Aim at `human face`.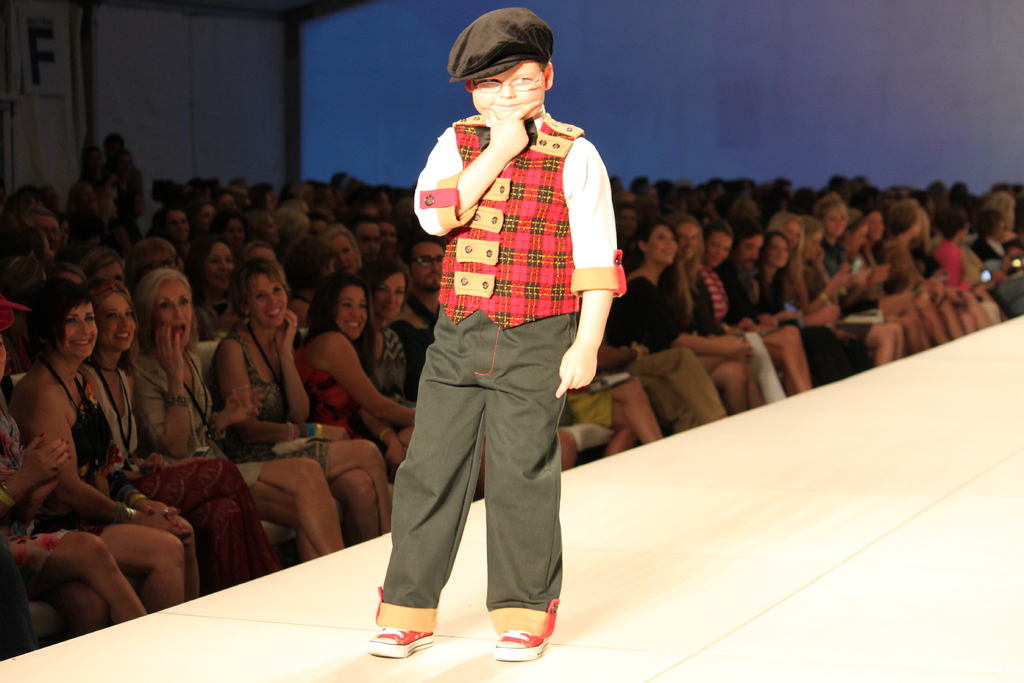
Aimed at (765,233,790,266).
